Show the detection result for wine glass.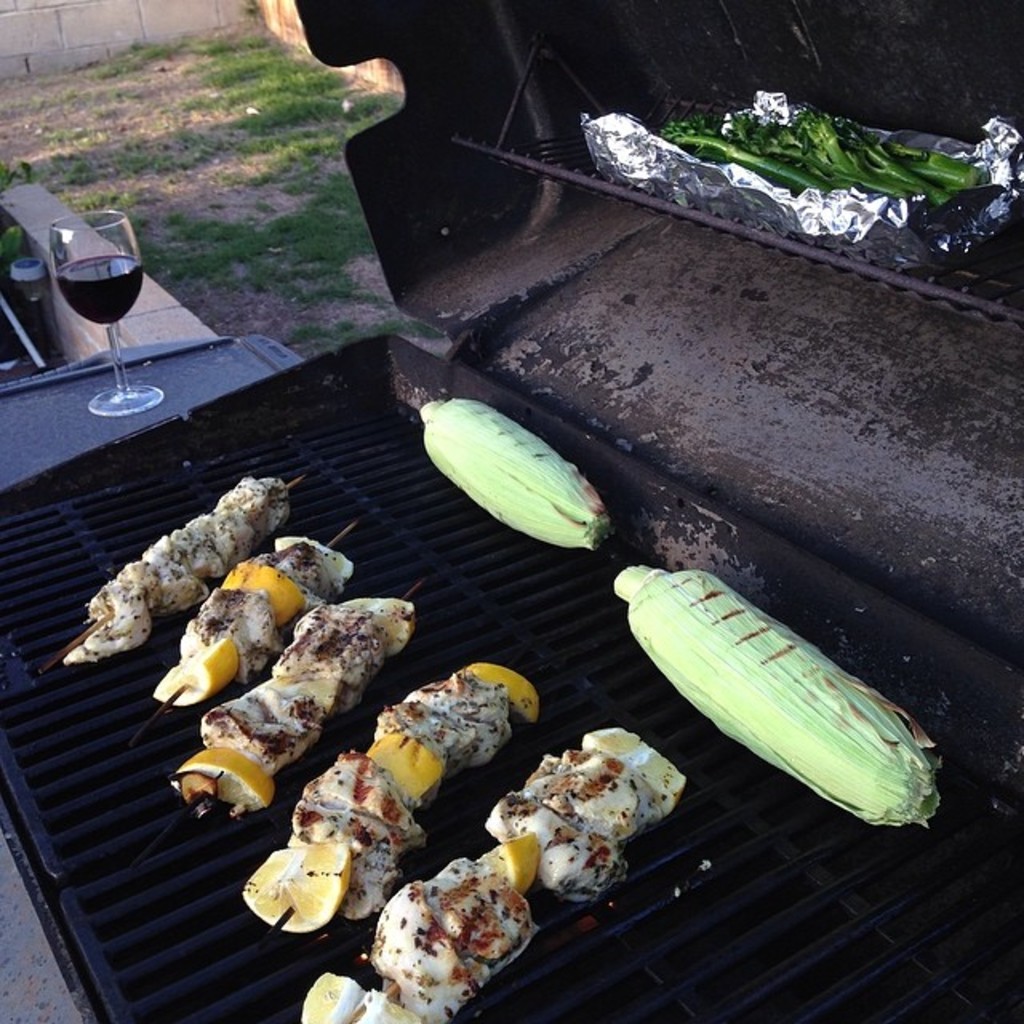
[45, 208, 166, 414].
